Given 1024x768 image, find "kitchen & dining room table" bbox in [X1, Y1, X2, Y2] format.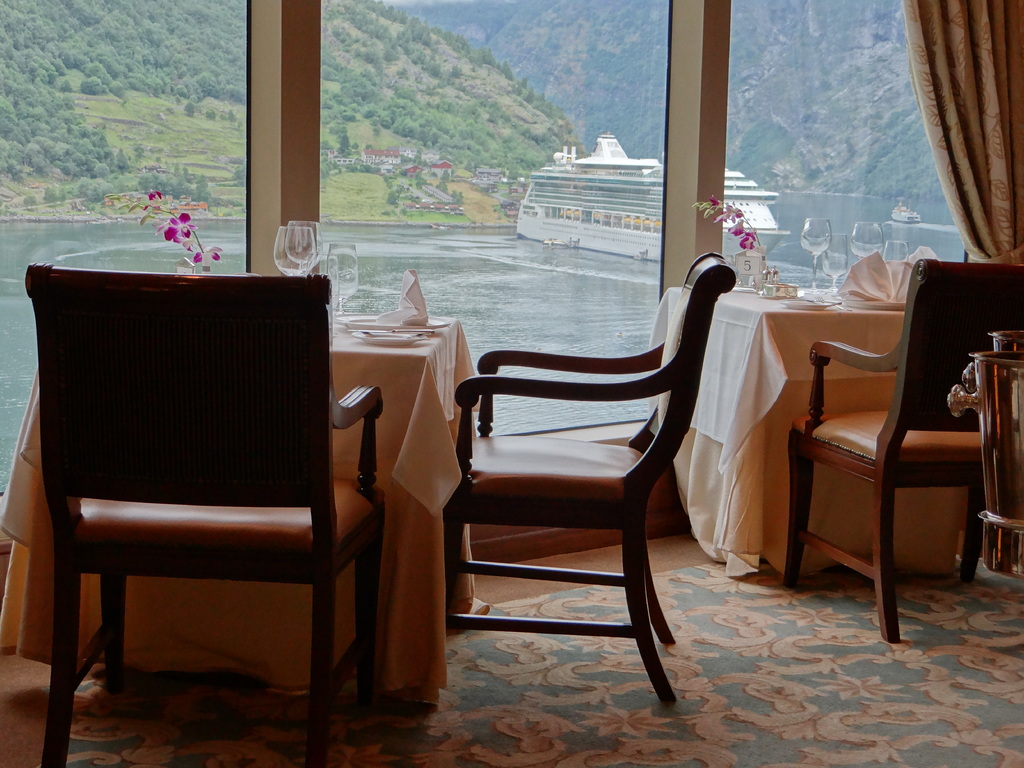
[0, 223, 523, 725].
